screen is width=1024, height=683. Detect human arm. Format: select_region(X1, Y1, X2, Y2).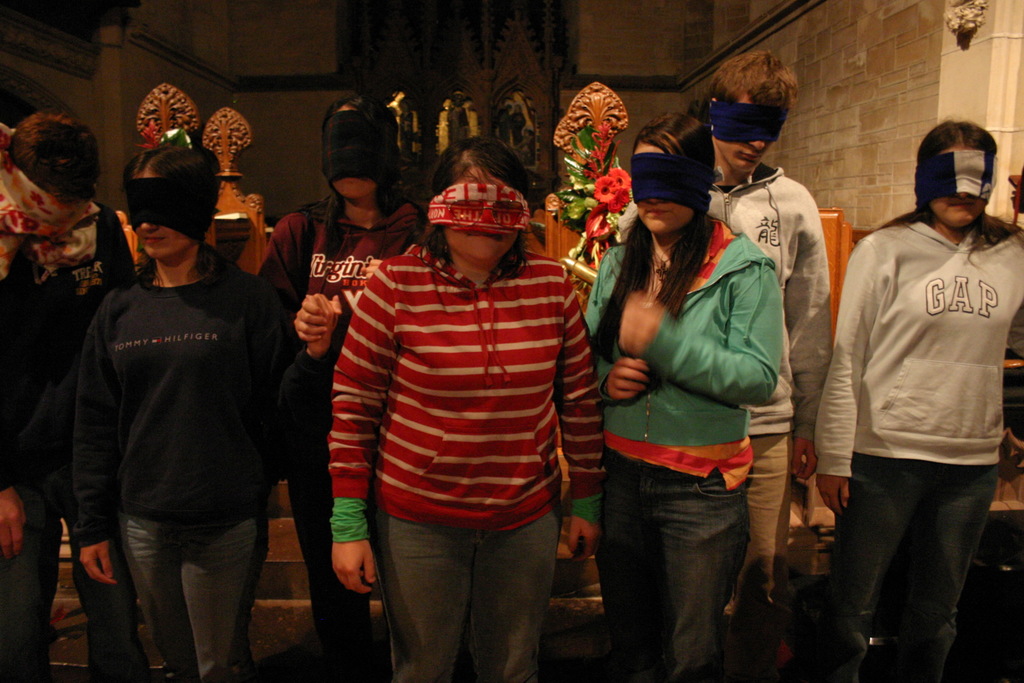
select_region(805, 231, 871, 516).
